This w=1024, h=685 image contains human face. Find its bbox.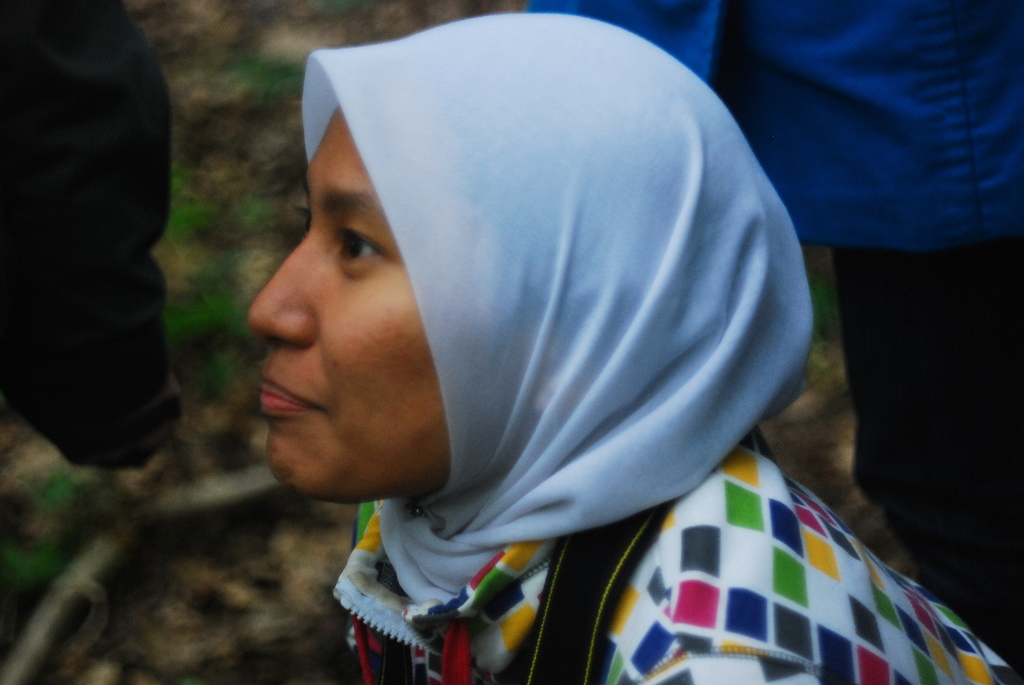
[241, 104, 524, 507].
